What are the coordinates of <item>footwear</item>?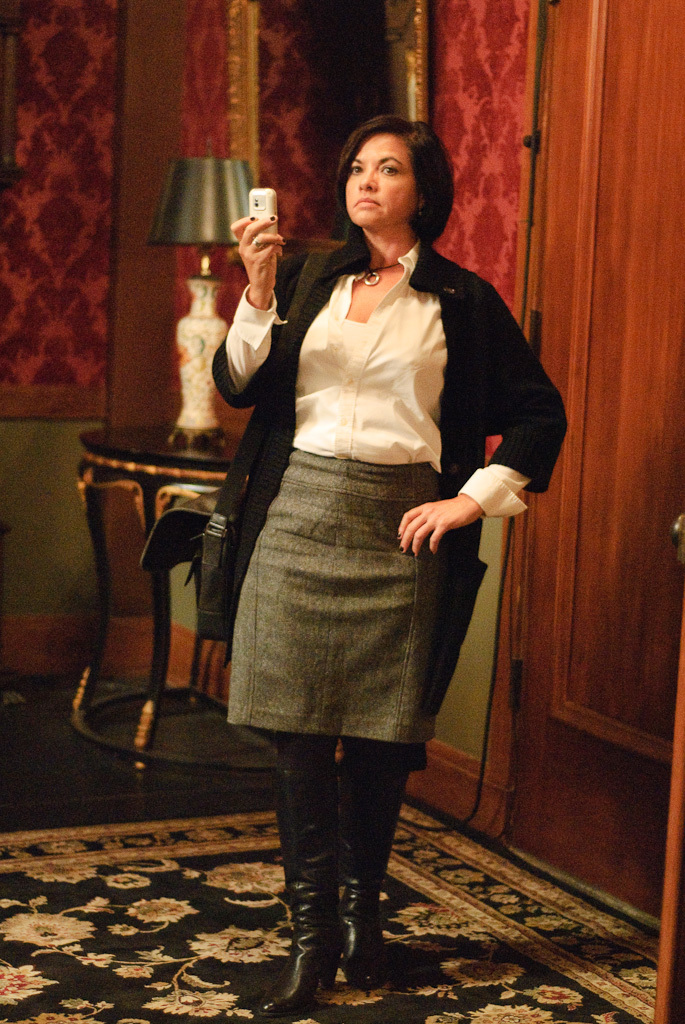
BBox(268, 915, 341, 1010).
